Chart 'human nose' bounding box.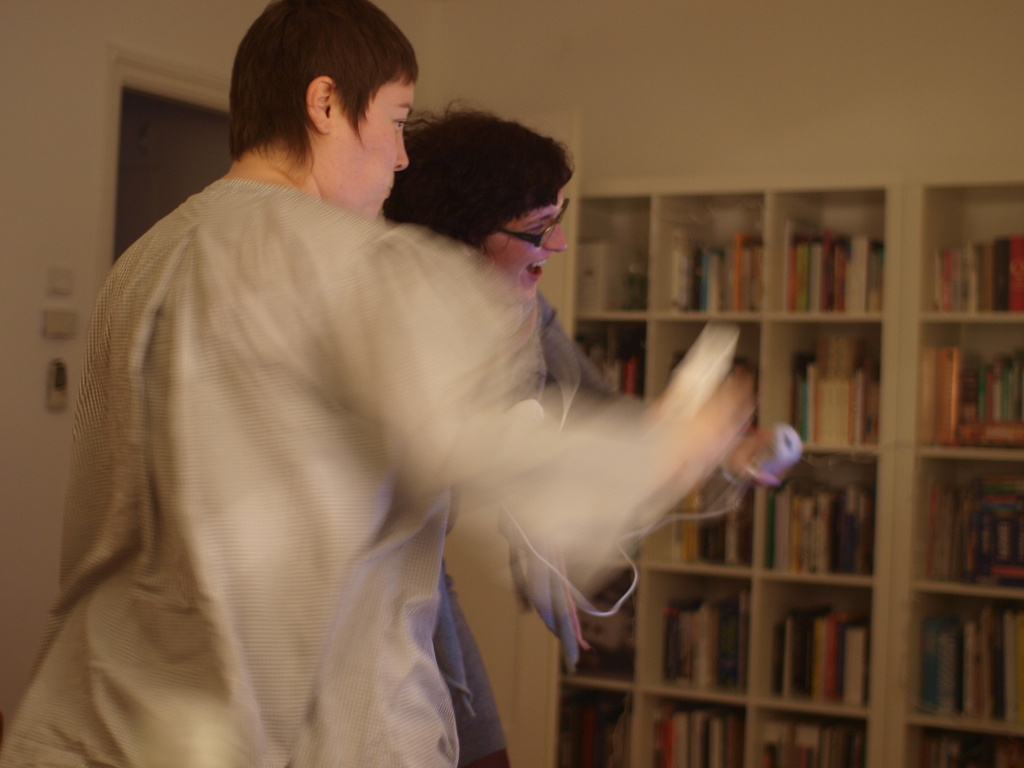
Charted: select_region(545, 225, 564, 249).
